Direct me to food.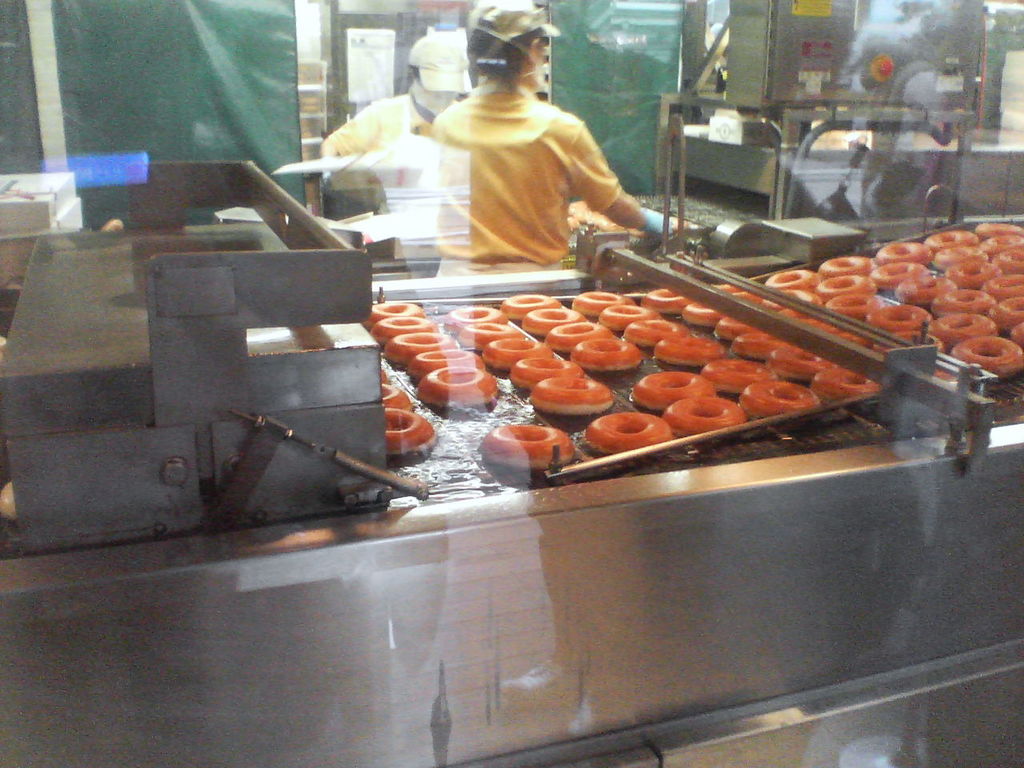
Direction: 563 334 645 374.
